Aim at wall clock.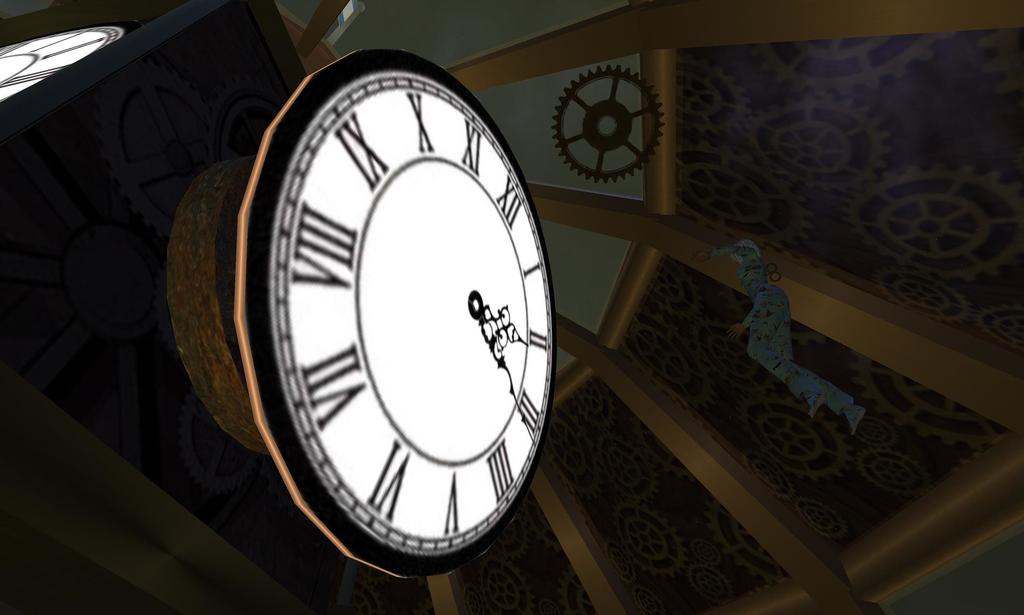
Aimed at 241:47:554:589.
